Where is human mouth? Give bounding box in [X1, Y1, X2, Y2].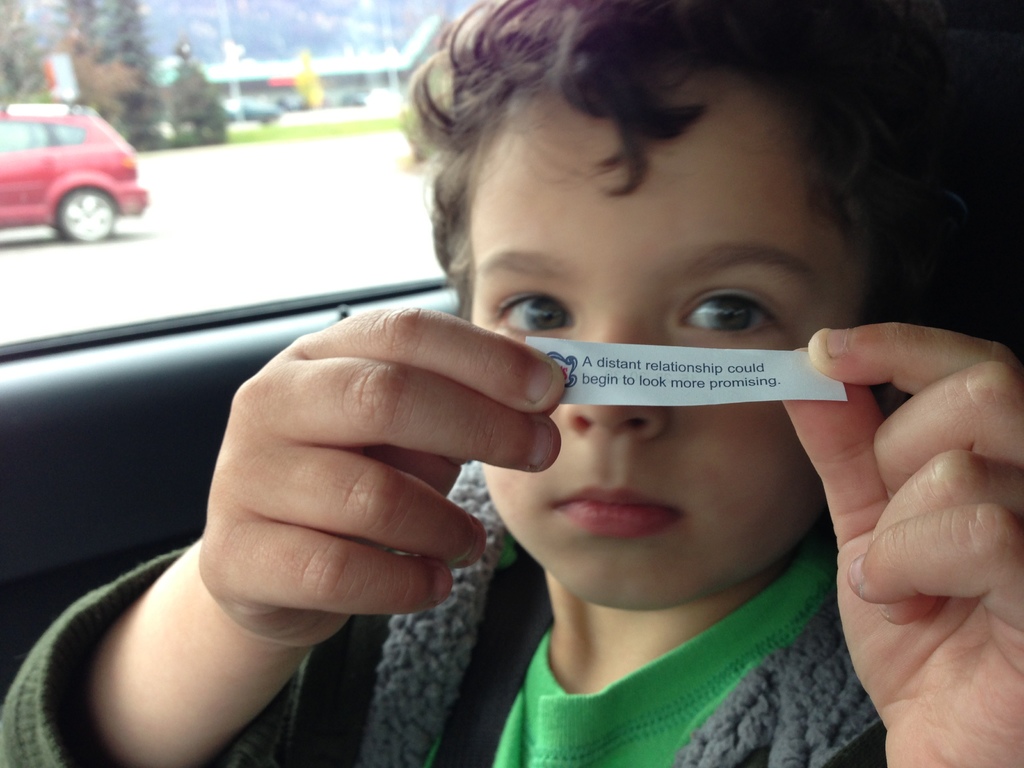
[550, 484, 676, 536].
